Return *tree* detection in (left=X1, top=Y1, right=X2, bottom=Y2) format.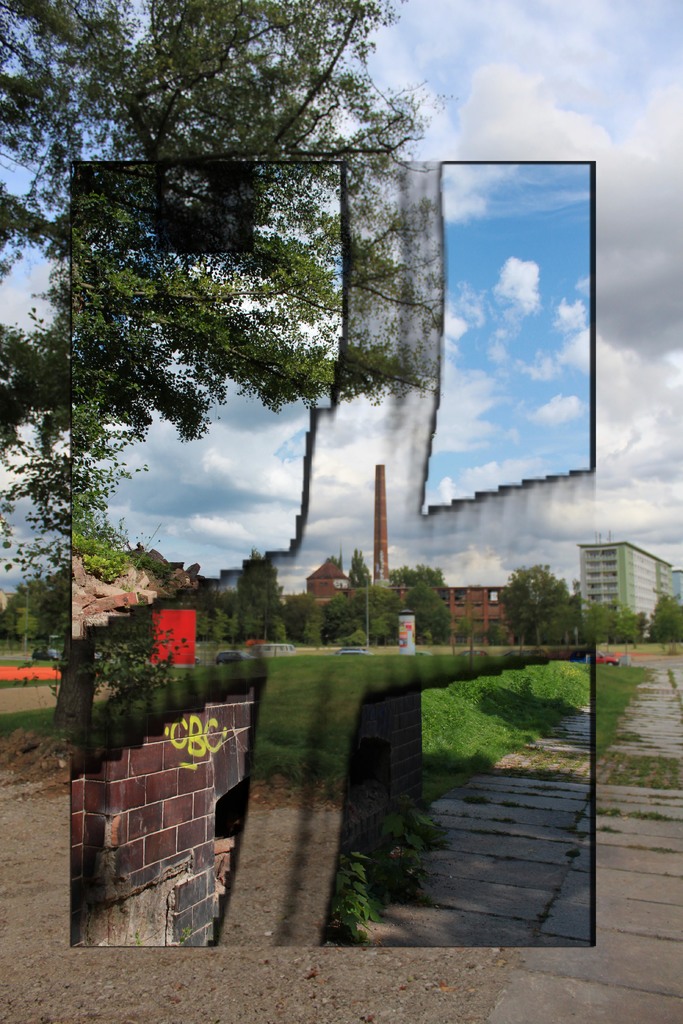
(left=3, top=586, right=55, bottom=655).
